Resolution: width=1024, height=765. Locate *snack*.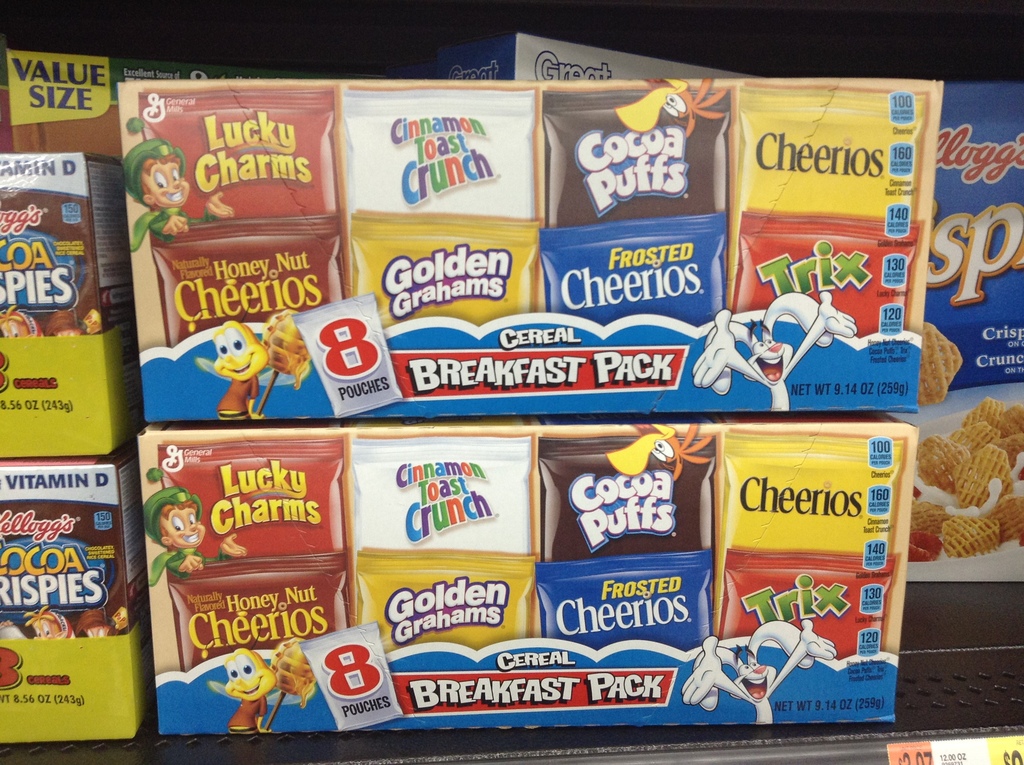
<box>945,508,1006,560</box>.
